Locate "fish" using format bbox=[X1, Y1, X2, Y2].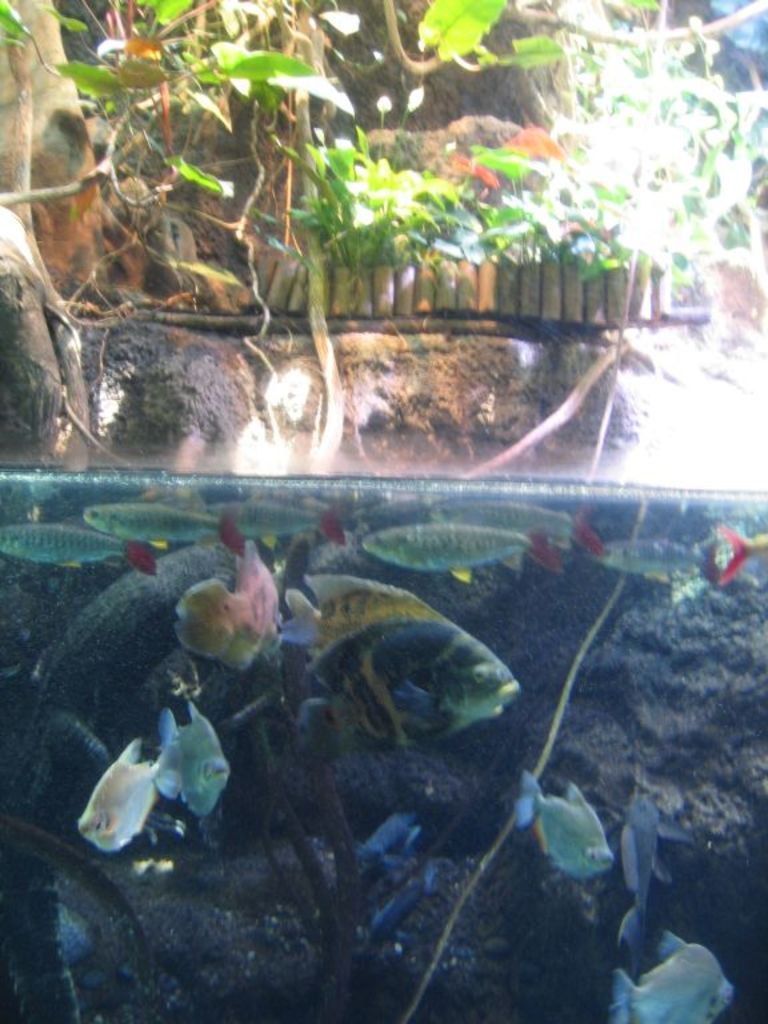
bbox=[615, 787, 685, 965].
